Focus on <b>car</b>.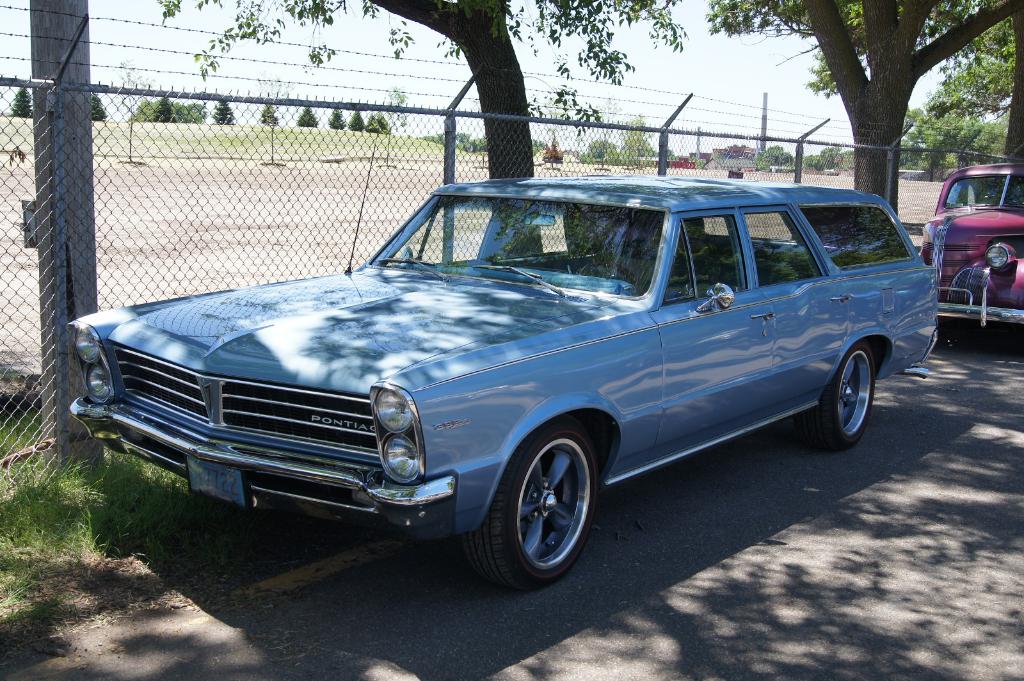
Focused at region(918, 161, 1023, 326).
